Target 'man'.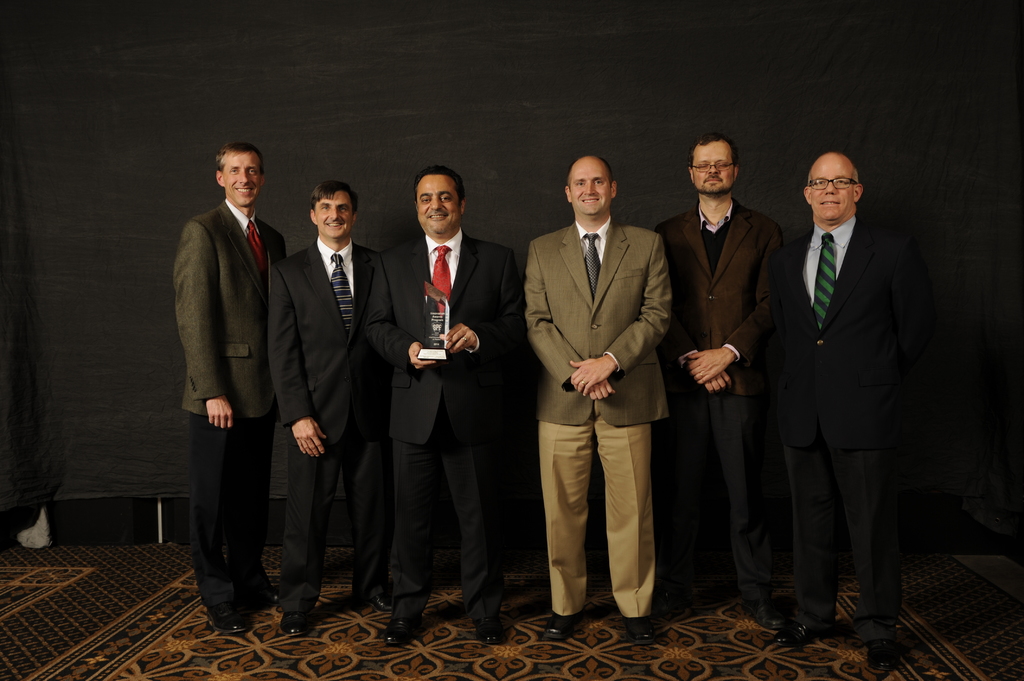
Target region: 365/164/521/648.
